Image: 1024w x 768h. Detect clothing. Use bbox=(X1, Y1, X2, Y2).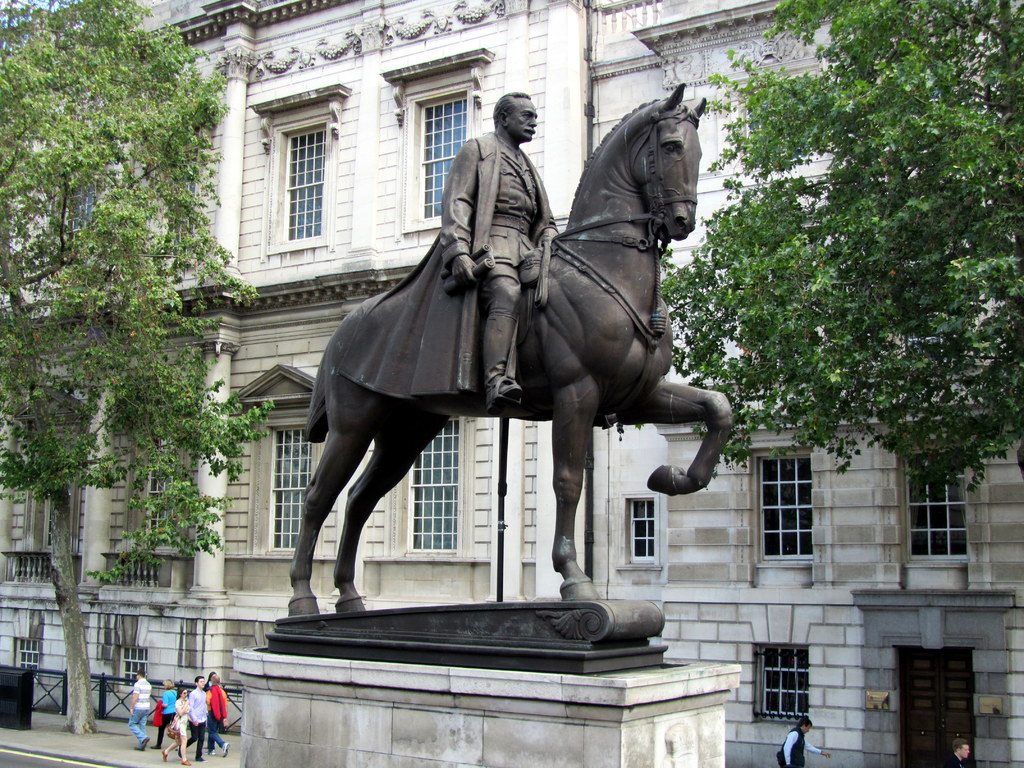
bbox=(180, 688, 203, 758).
